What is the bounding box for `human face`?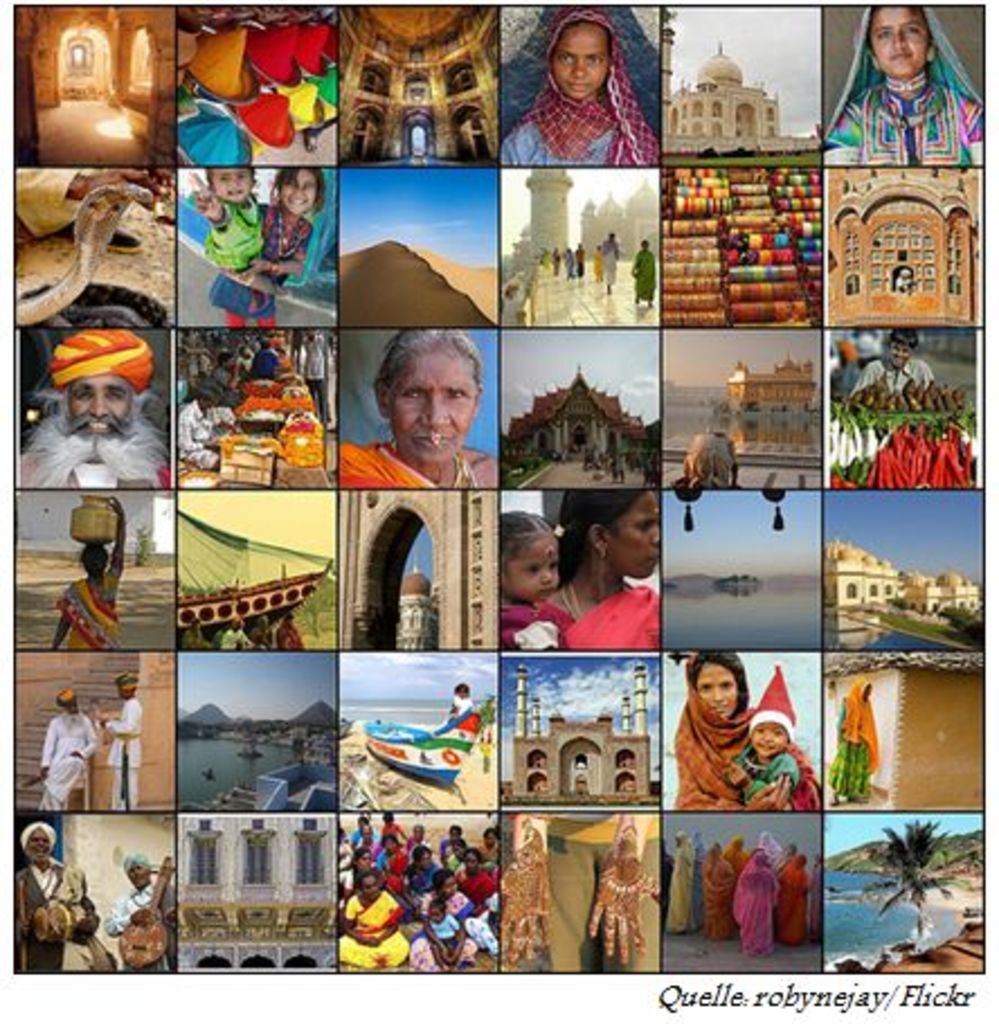
bbox(452, 828, 457, 846).
